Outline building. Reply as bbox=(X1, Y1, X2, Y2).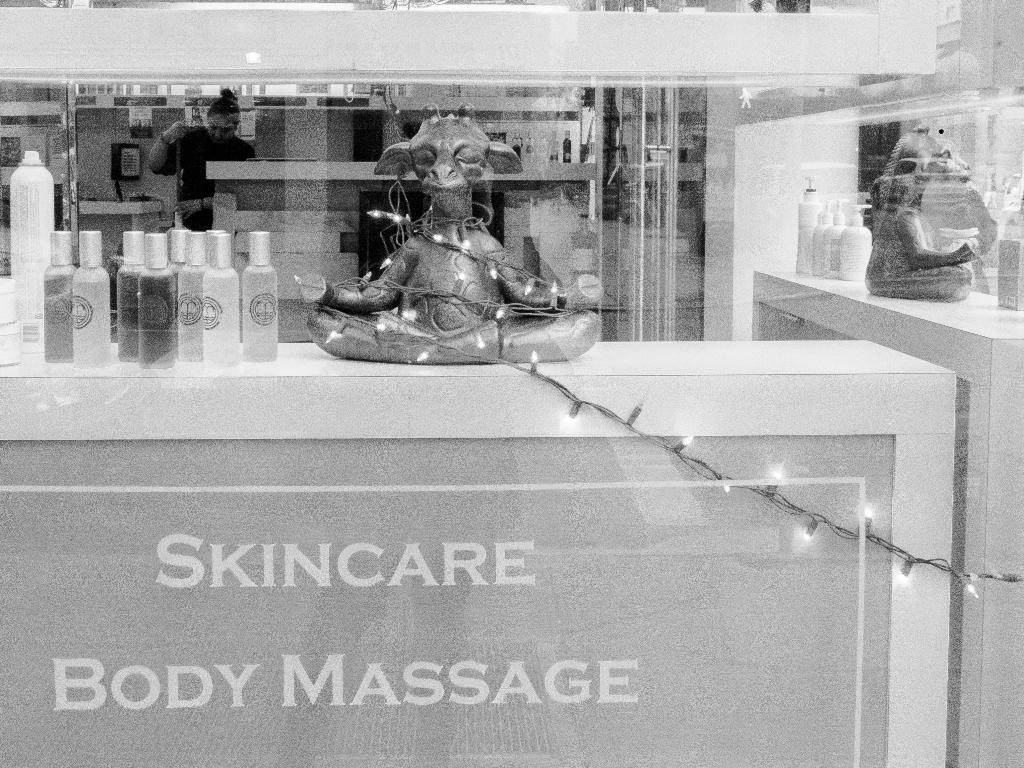
bbox=(0, 0, 1023, 767).
